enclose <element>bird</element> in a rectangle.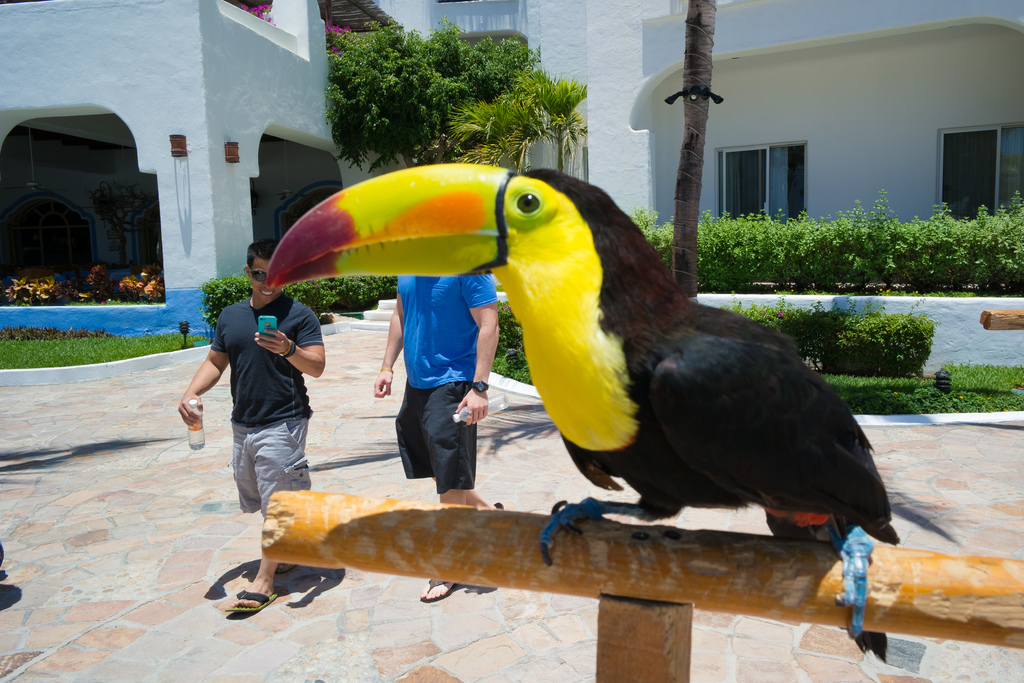
left=268, top=167, right=904, bottom=662.
